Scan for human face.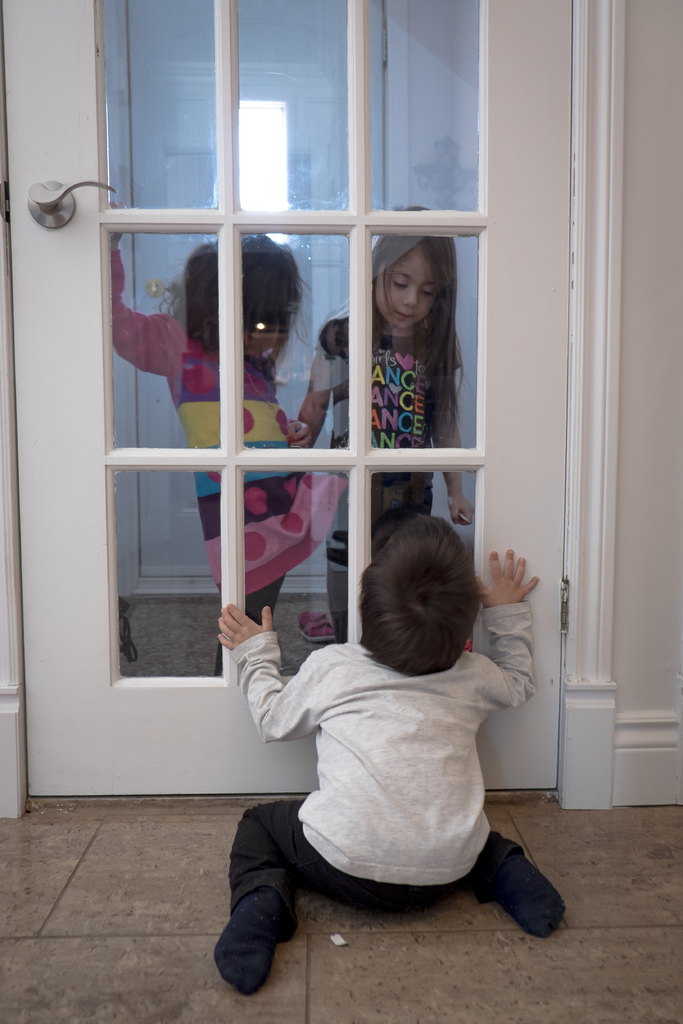
Scan result: bbox(377, 248, 447, 321).
